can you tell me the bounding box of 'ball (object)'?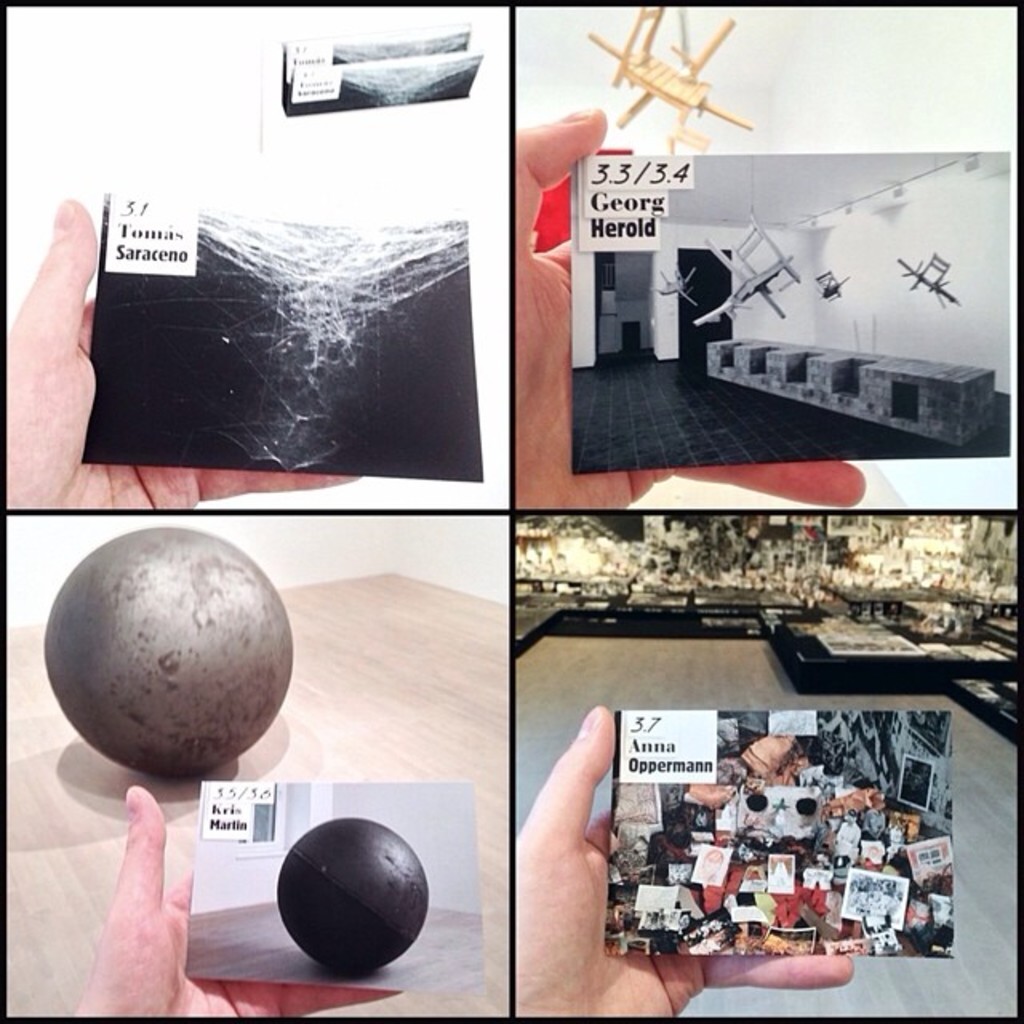
box(46, 525, 296, 782).
